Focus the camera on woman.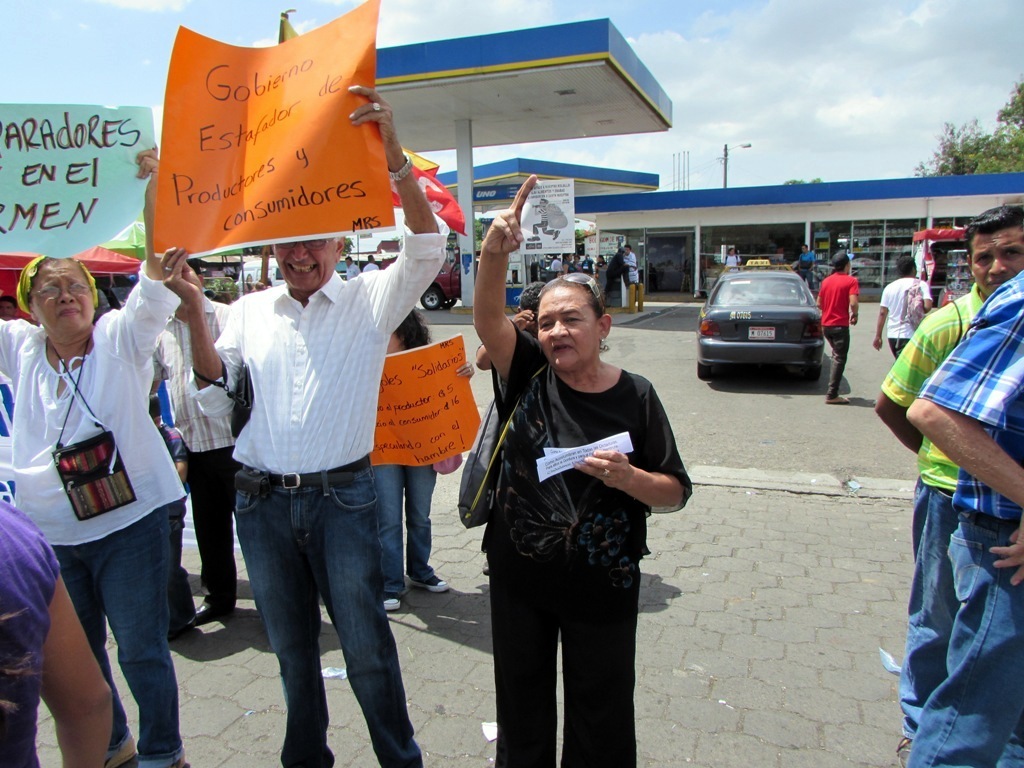
Focus region: <region>469, 261, 680, 767</region>.
